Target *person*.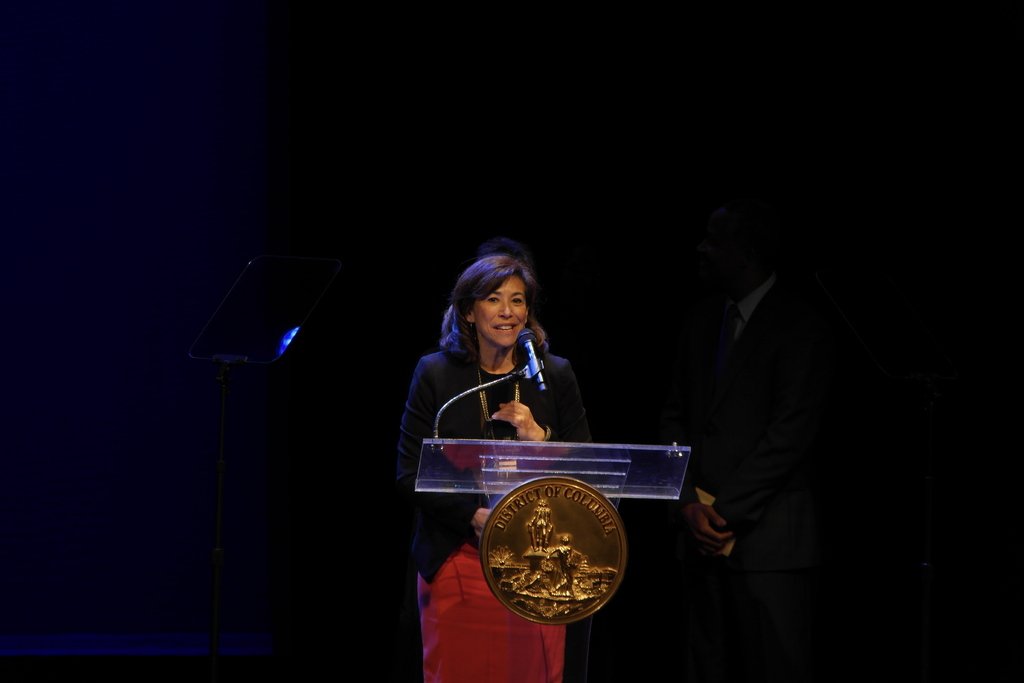
Target region: box=[394, 239, 593, 682].
